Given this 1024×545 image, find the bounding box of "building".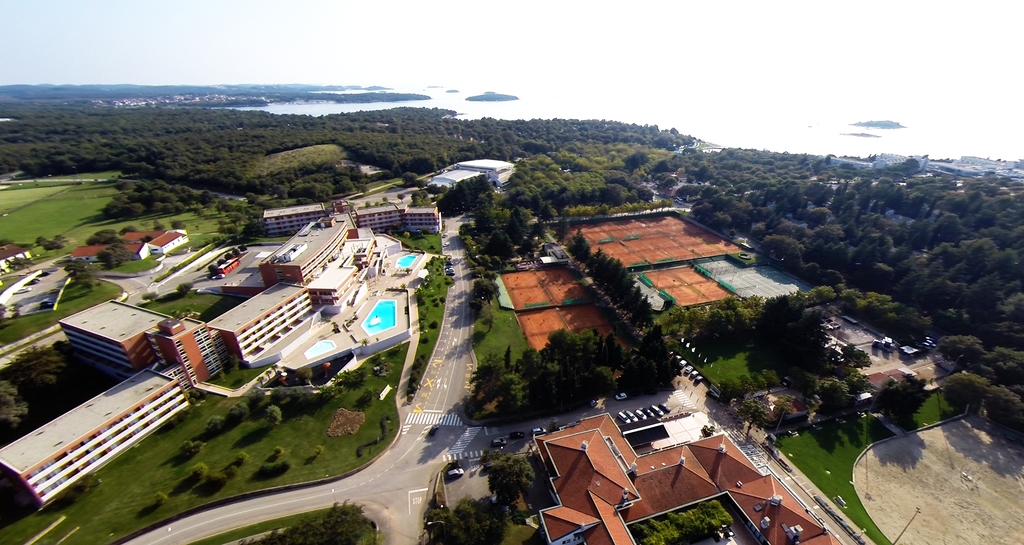
crop(436, 157, 516, 193).
